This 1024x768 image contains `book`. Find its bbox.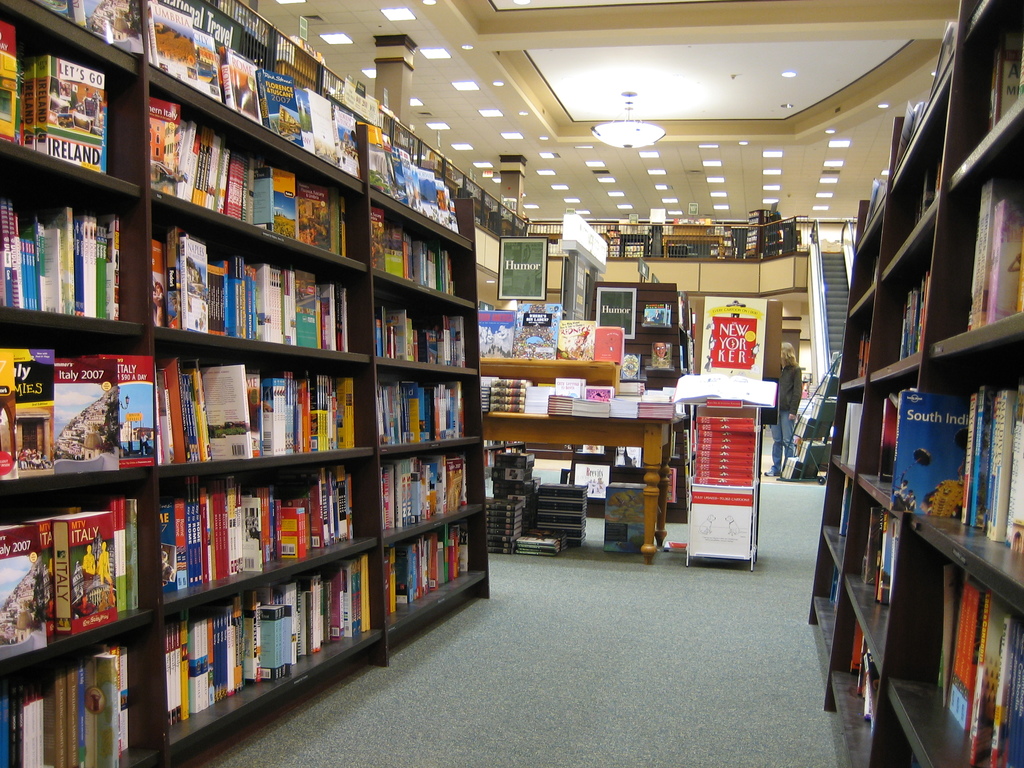
detection(1, 345, 60, 476).
